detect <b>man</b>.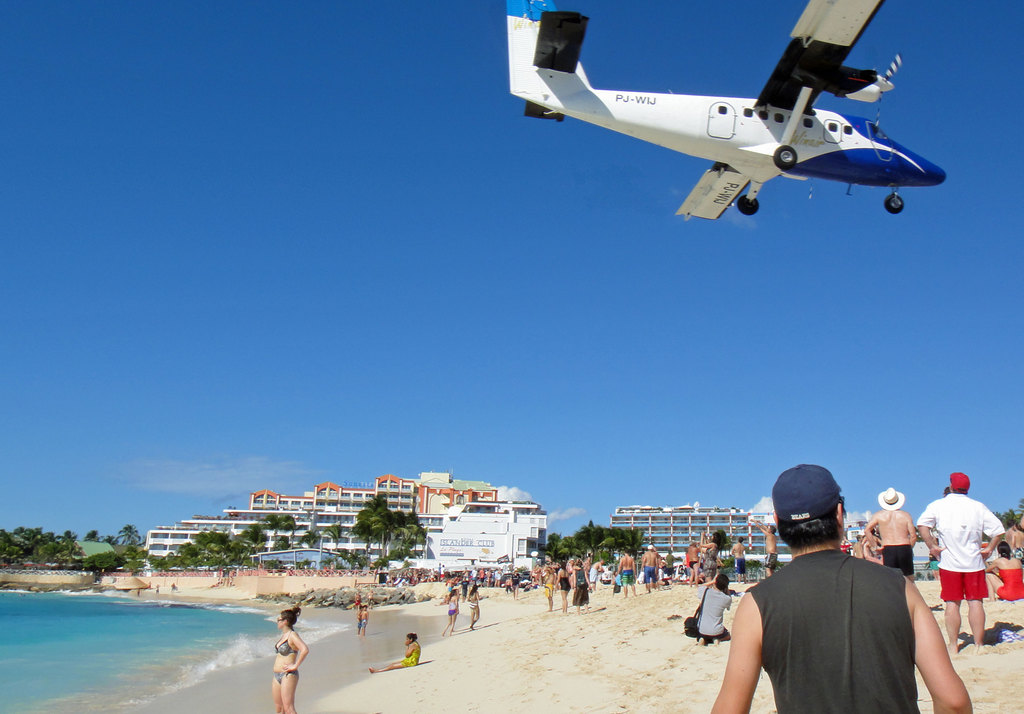
Detected at region(727, 535, 748, 585).
